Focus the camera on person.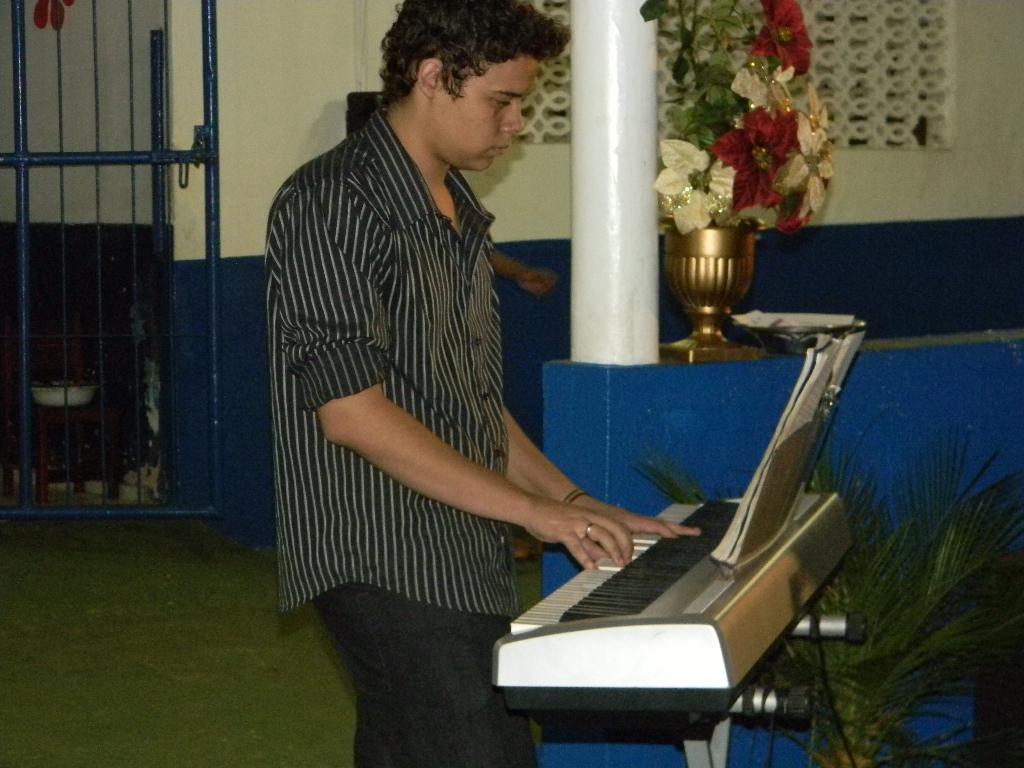
Focus region: 266, 0, 703, 766.
